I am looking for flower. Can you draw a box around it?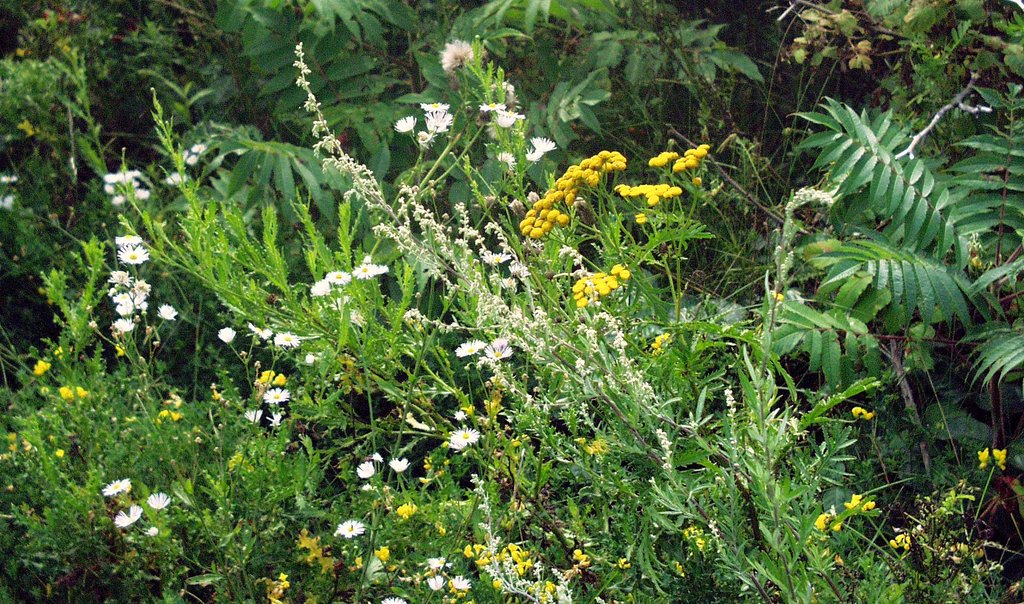
Sure, the bounding box is <bbox>148, 492, 171, 512</bbox>.
